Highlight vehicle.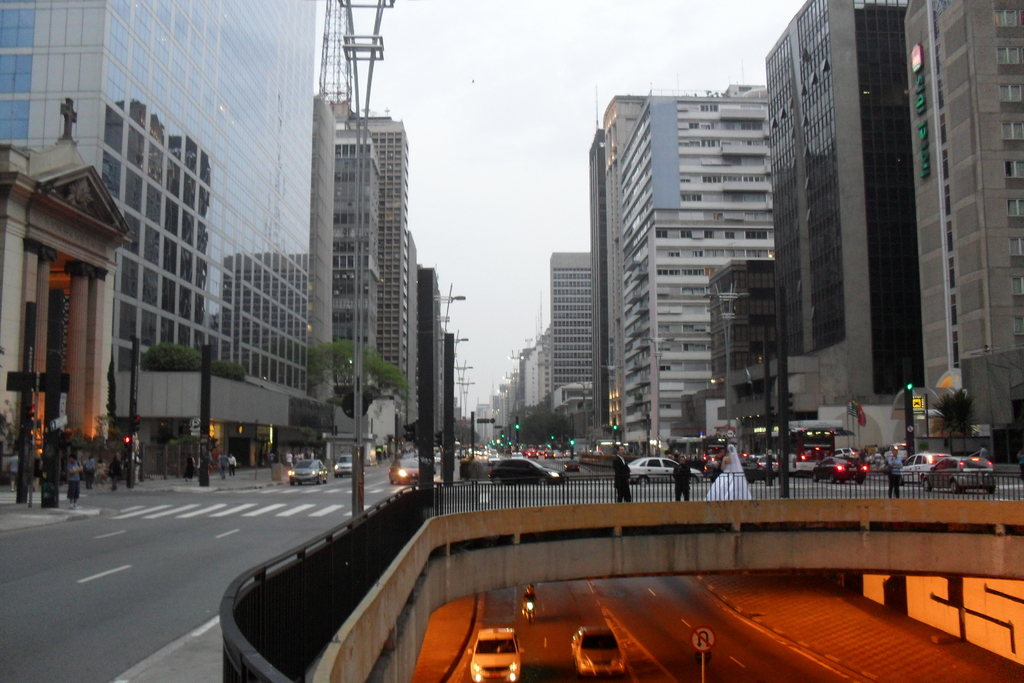
Highlighted region: detection(391, 457, 423, 489).
